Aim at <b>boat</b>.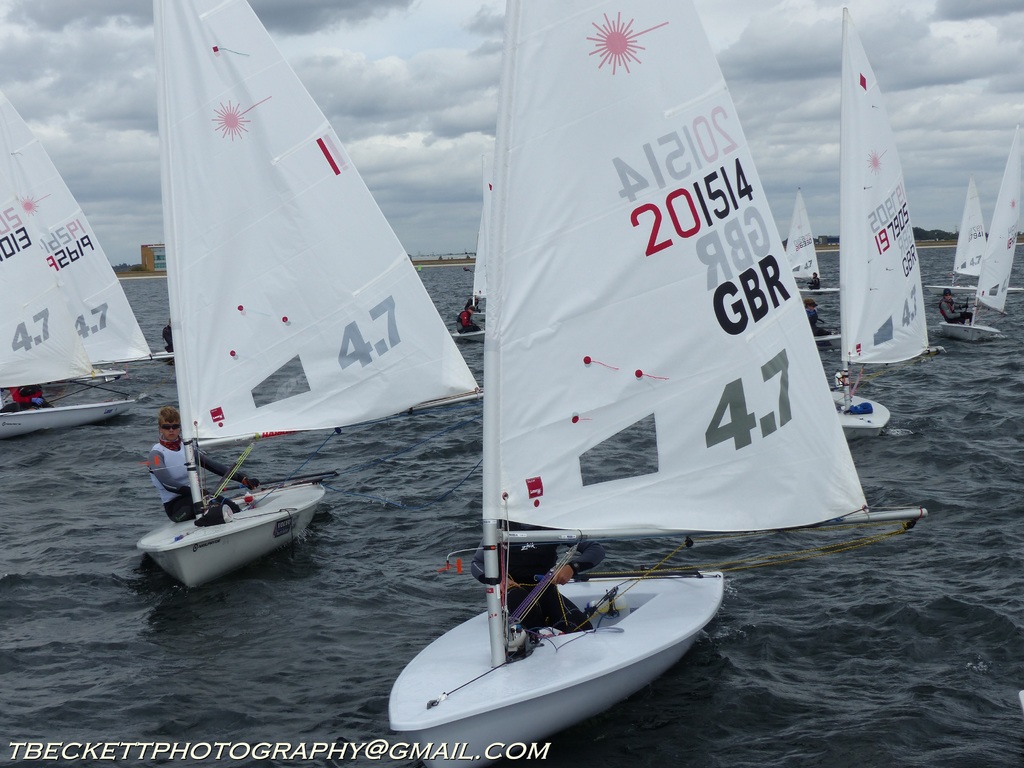
Aimed at l=829, t=8, r=934, b=436.
